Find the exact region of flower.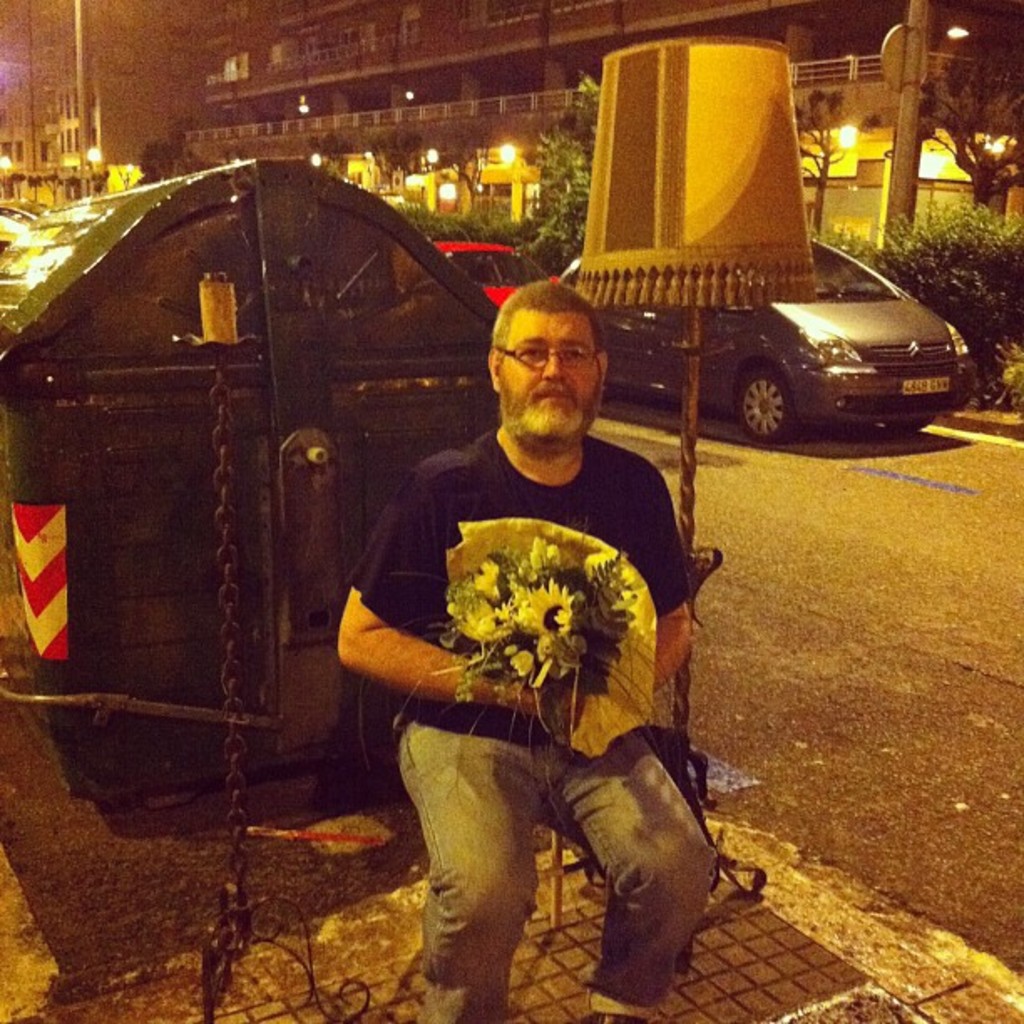
Exact region: [x1=490, y1=601, x2=540, y2=641].
